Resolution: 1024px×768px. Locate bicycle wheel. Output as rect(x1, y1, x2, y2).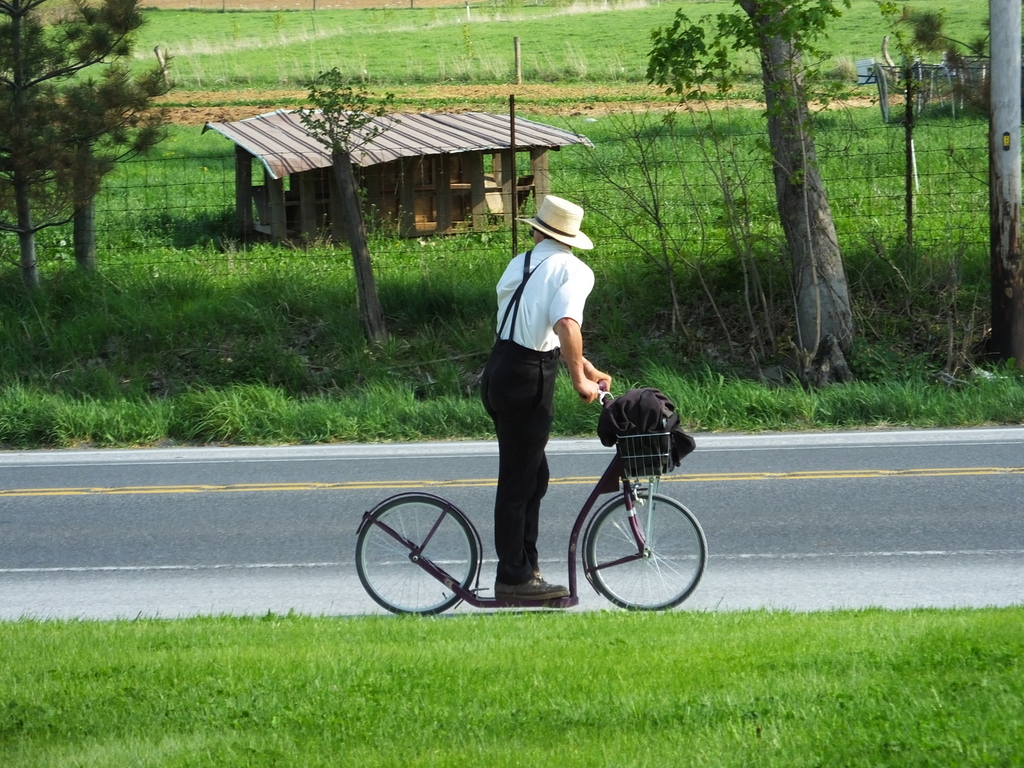
rect(363, 499, 483, 620).
